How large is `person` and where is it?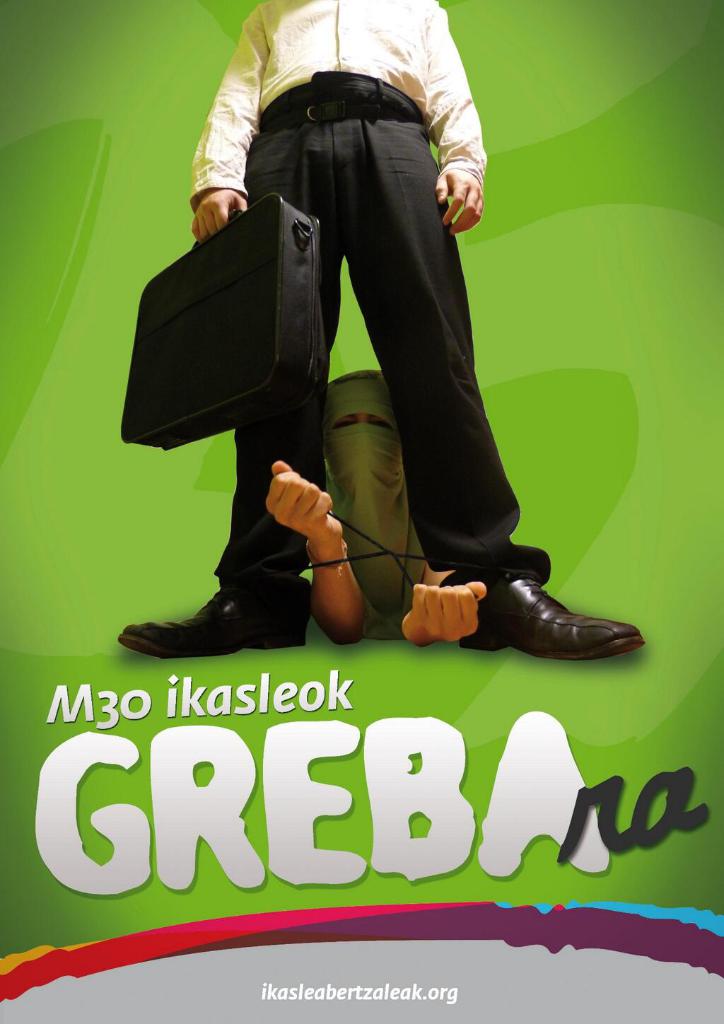
Bounding box: bbox(122, 0, 646, 659).
